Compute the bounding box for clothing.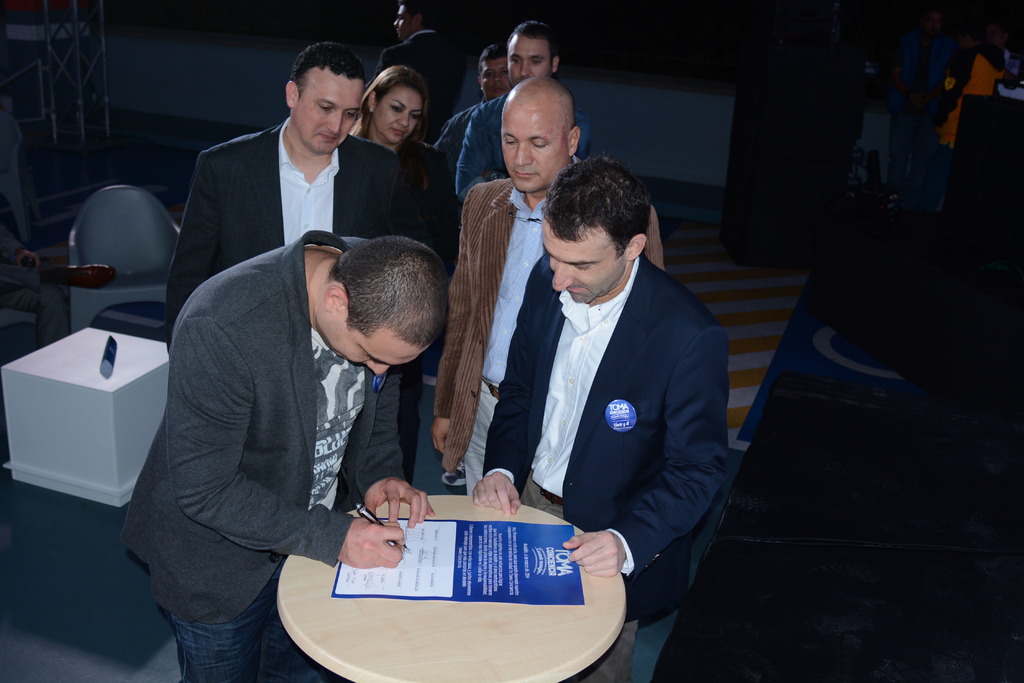
365, 26, 462, 143.
